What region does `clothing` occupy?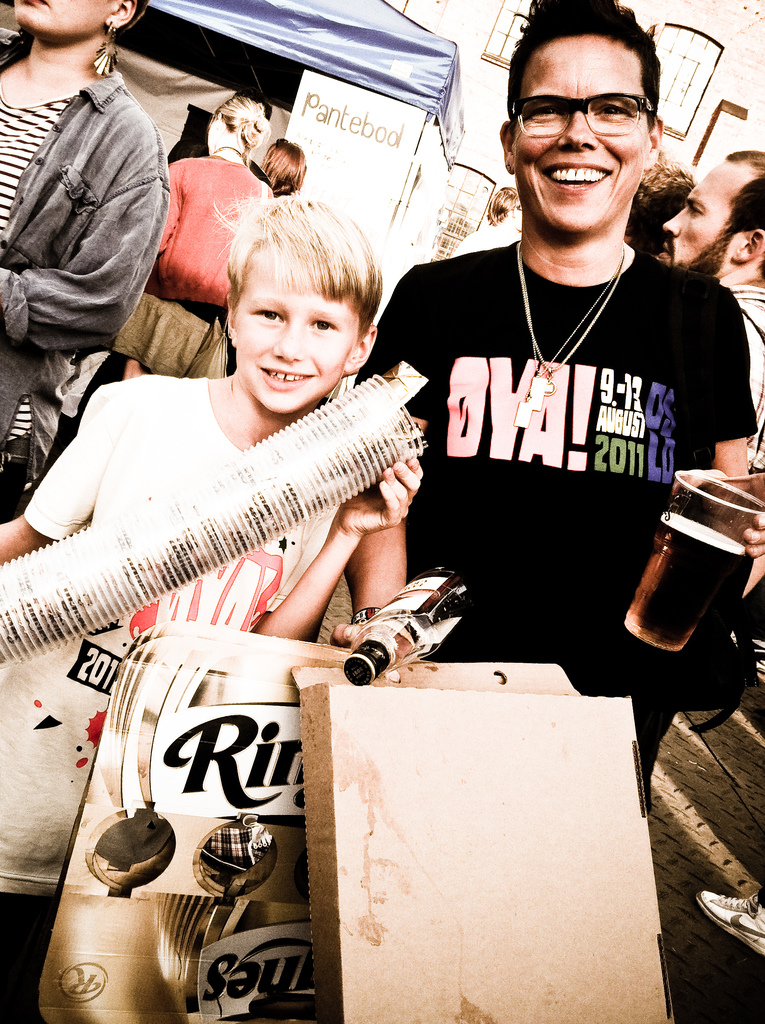
crop(26, 378, 350, 904).
